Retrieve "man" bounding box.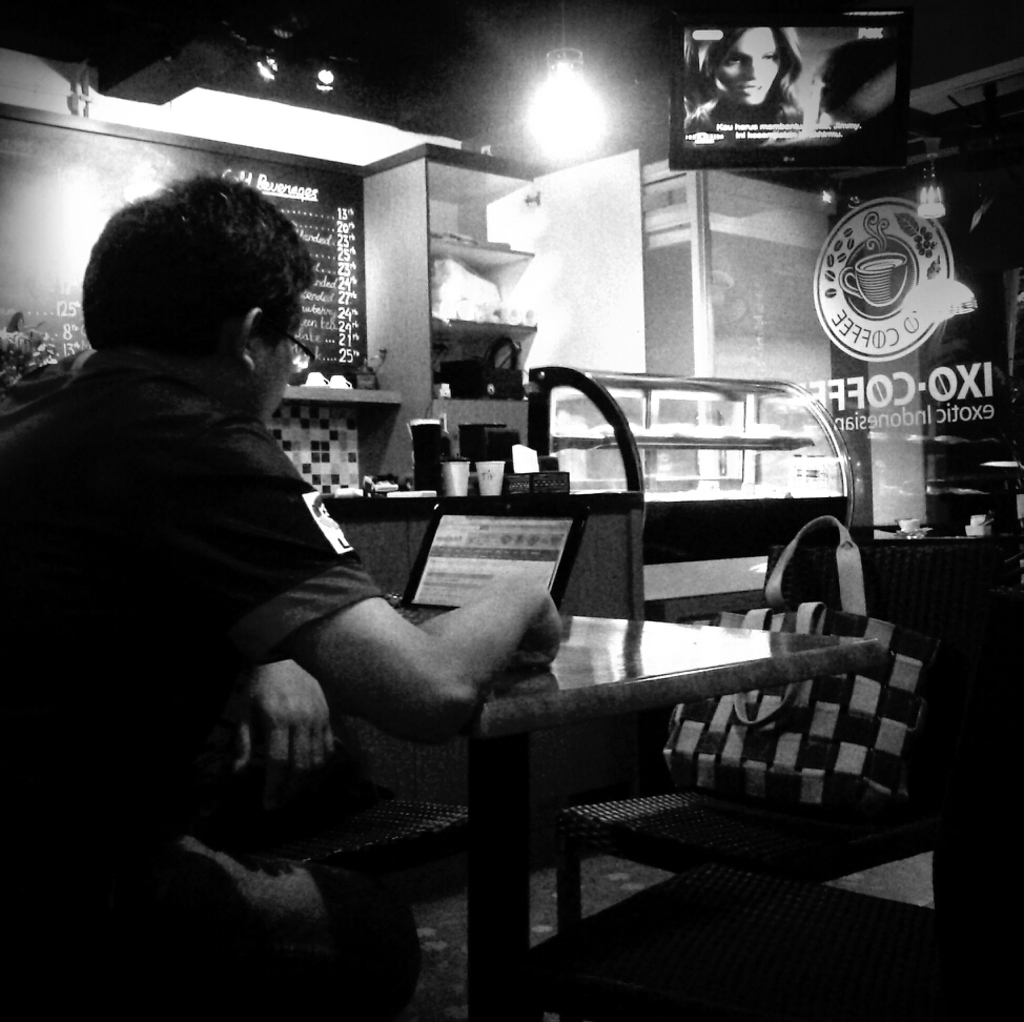
Bounding box: region(12, 203, 507, 862).
